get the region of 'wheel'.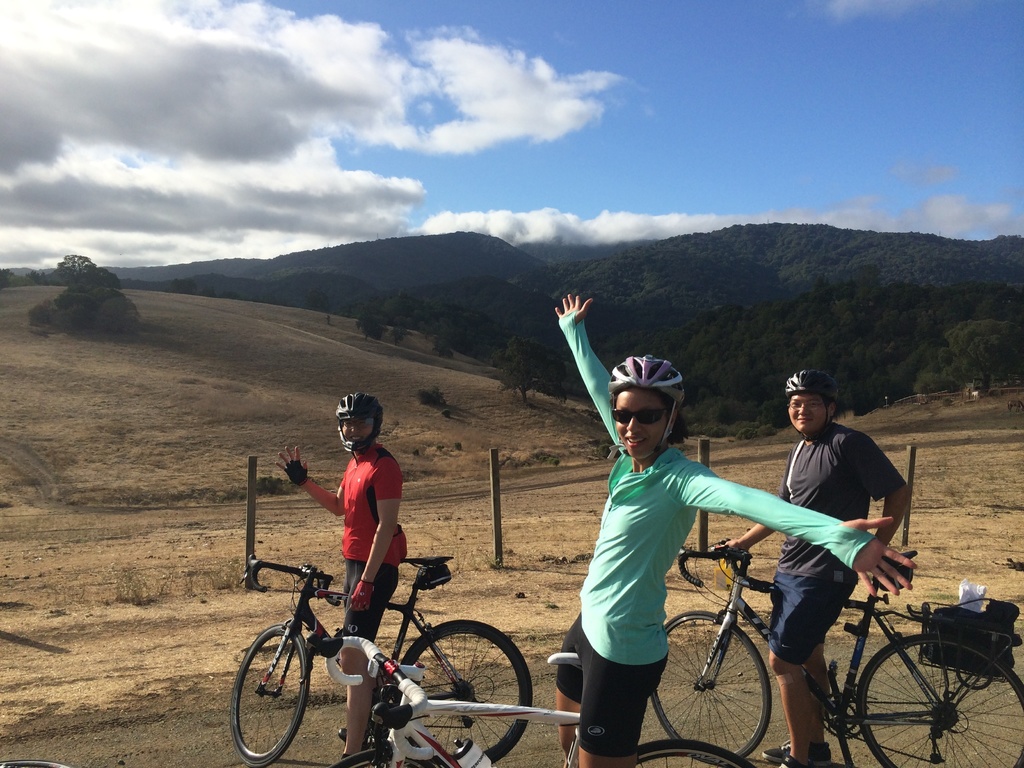
637,739,758,767.
